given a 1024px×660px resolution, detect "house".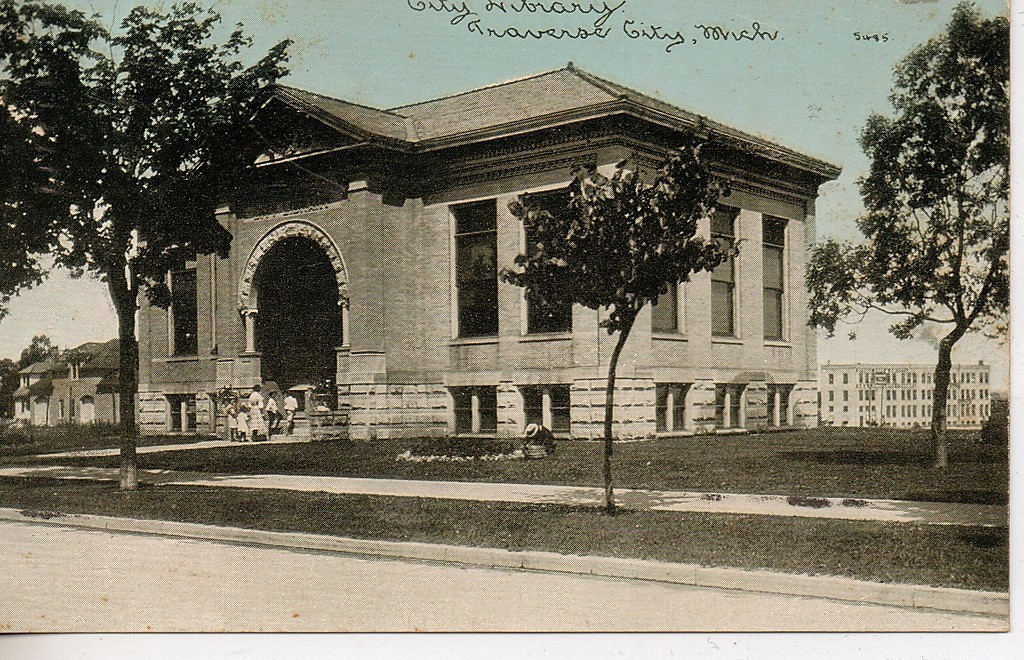
crop(151, 50, 869, 490).
